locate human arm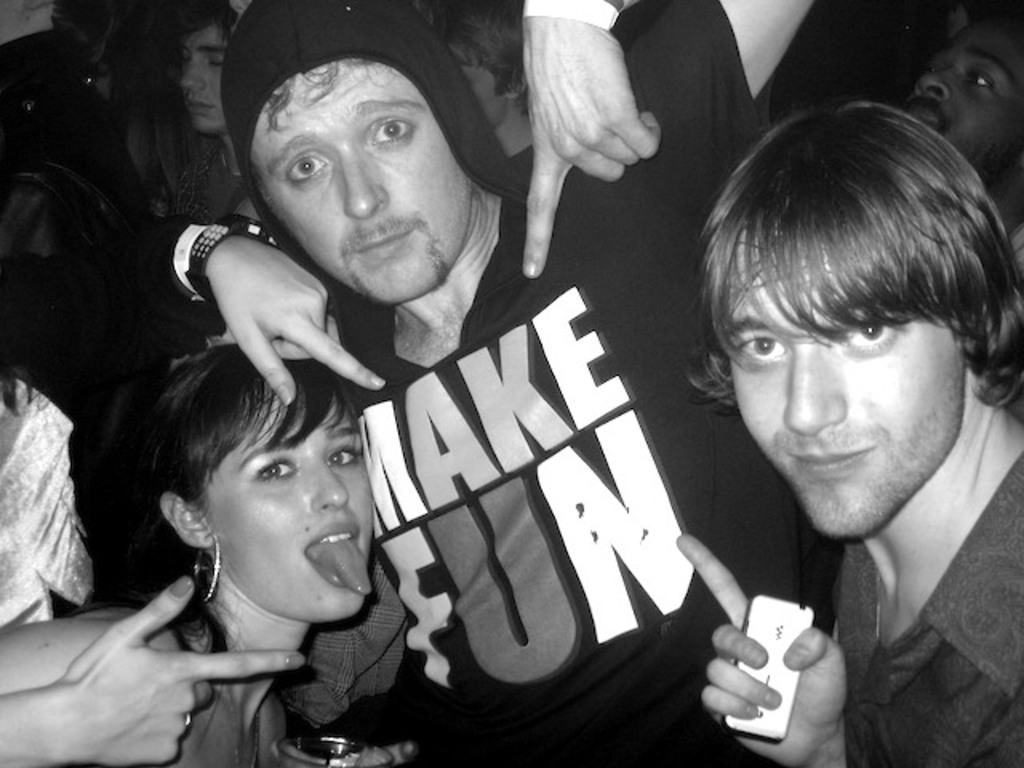
left=98, top=211, right=402, bottom=395
